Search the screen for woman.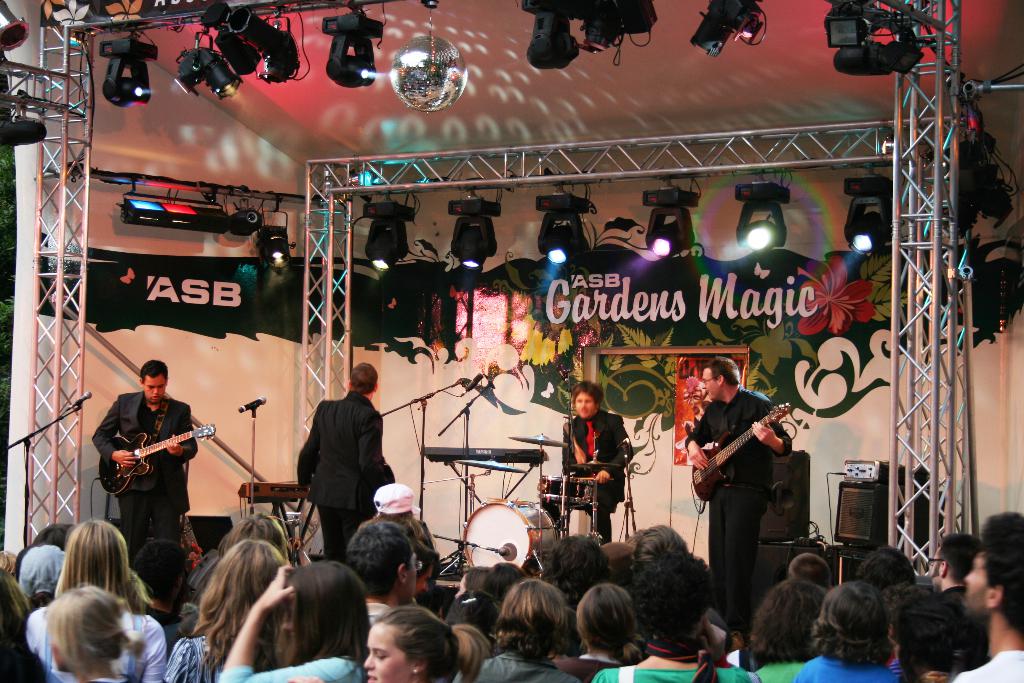
Found at 169/542/289/682.
